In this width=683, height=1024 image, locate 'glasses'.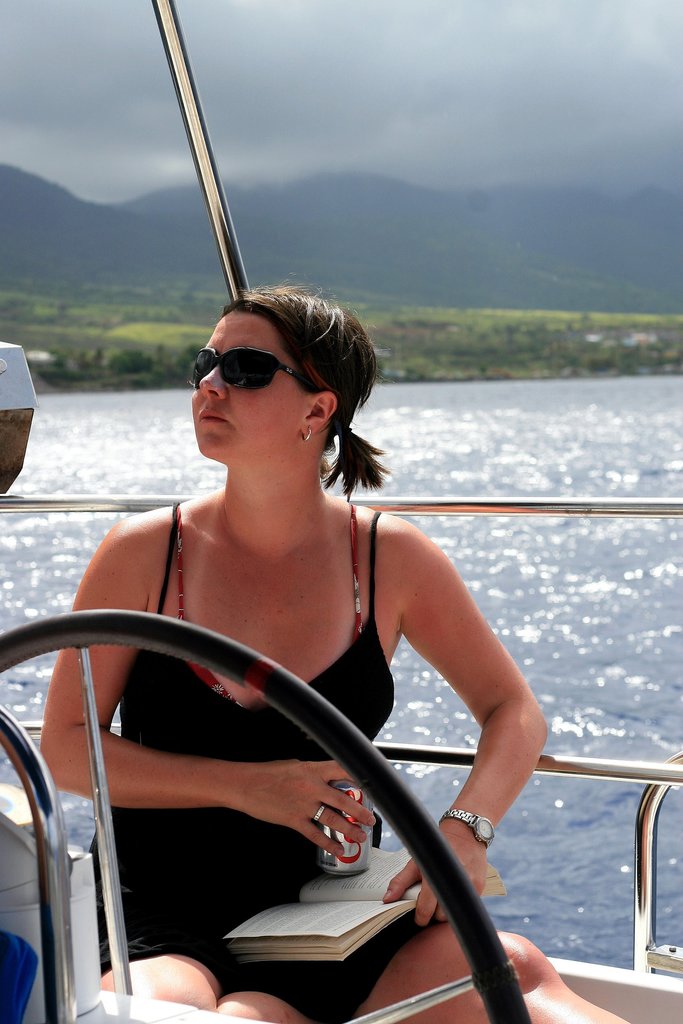
Bounding box: x1=188 y1=342 x2=324 y2=401.
